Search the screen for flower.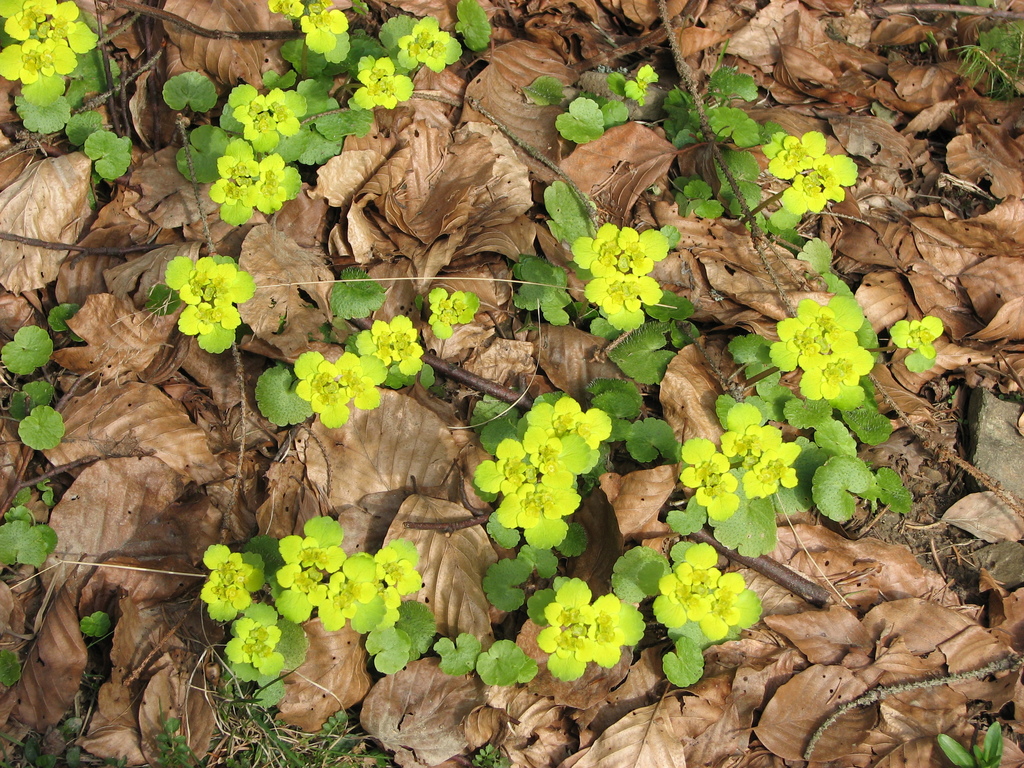
Found at [x1=220, y1=597, x2=310, y2=678].
